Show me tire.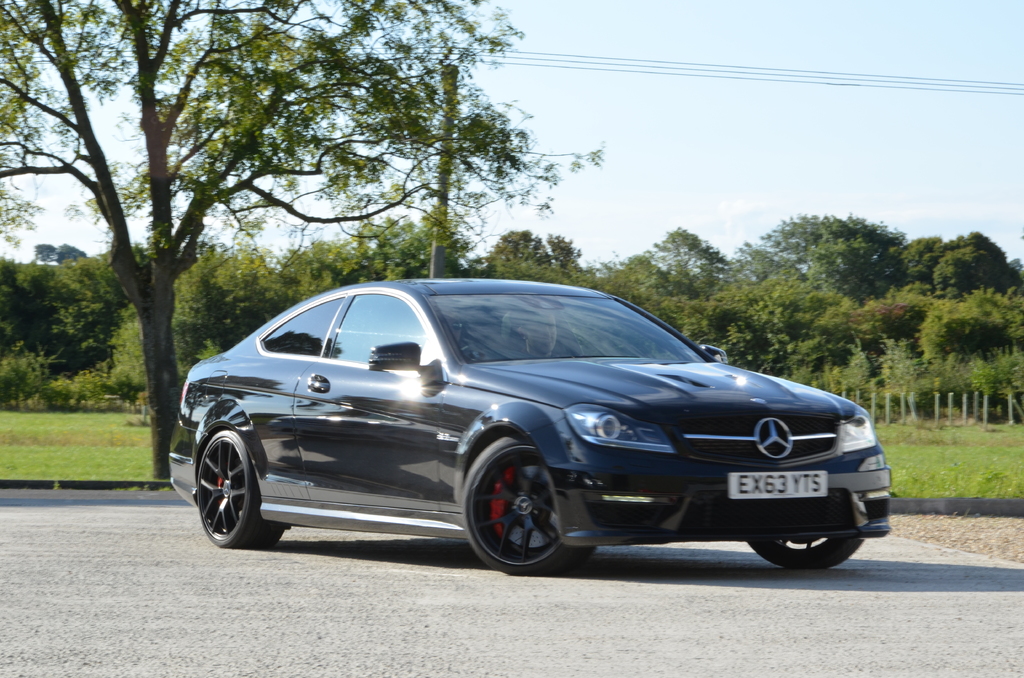
tire is here: crop(196, 430, 285, 553).
